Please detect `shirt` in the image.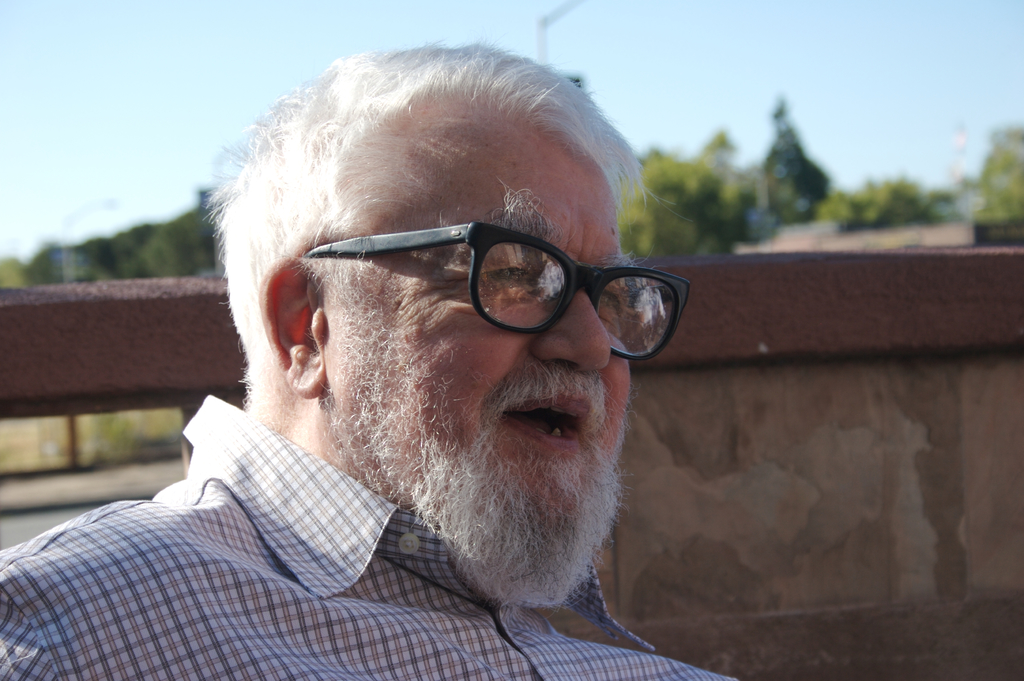
box(0, 395, 734, 679).
